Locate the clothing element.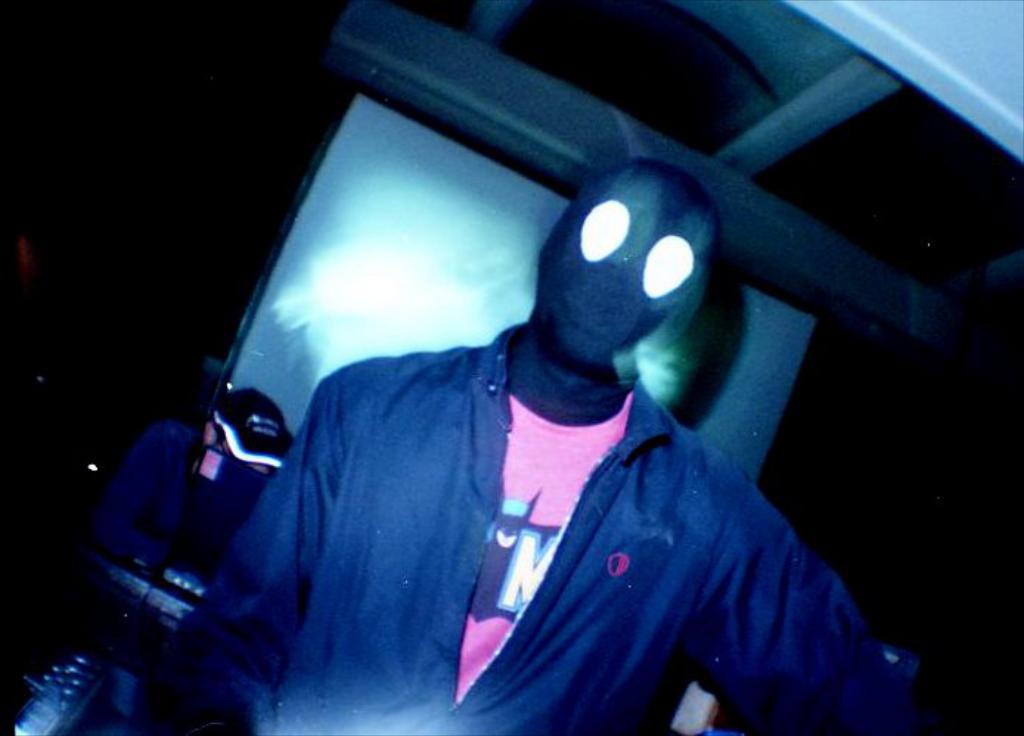
Element bbox: <region>307, 353, 915, 718</region>.
